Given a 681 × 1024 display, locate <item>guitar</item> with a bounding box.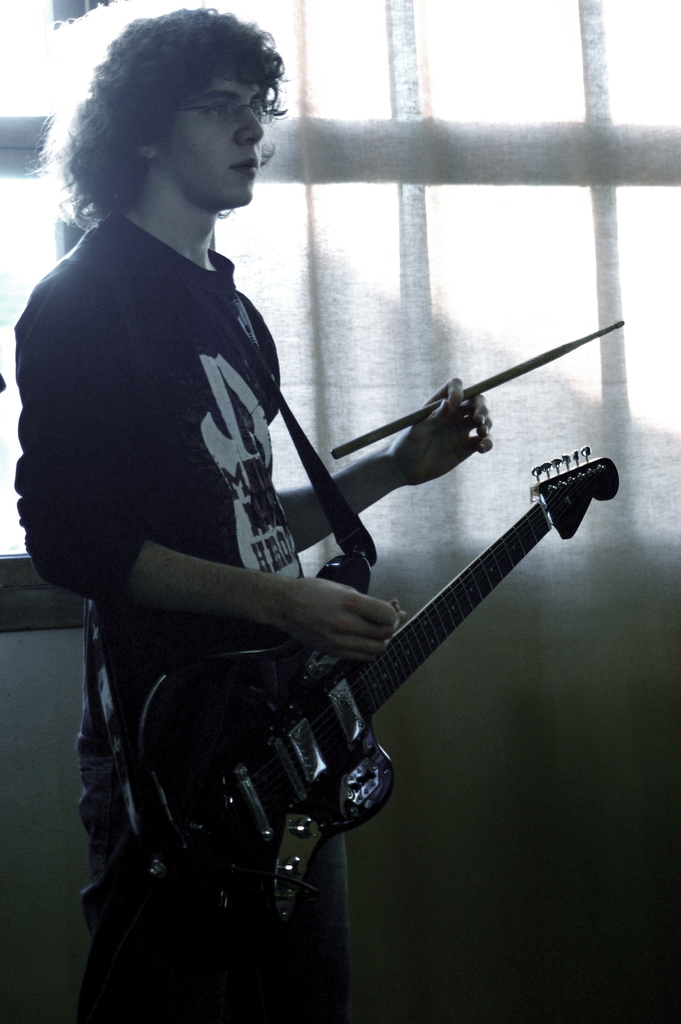
Located: select_region(90, 404, 644, 974).
